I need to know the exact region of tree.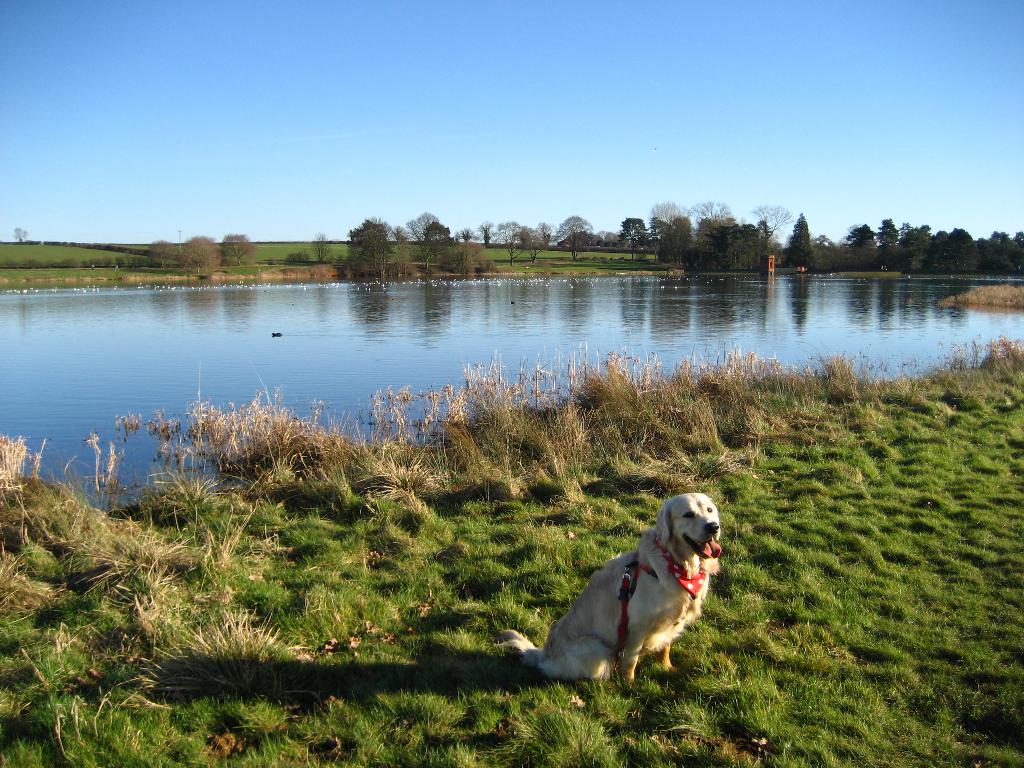
Region: [left=143, top=230, right=255, bottom=283].
